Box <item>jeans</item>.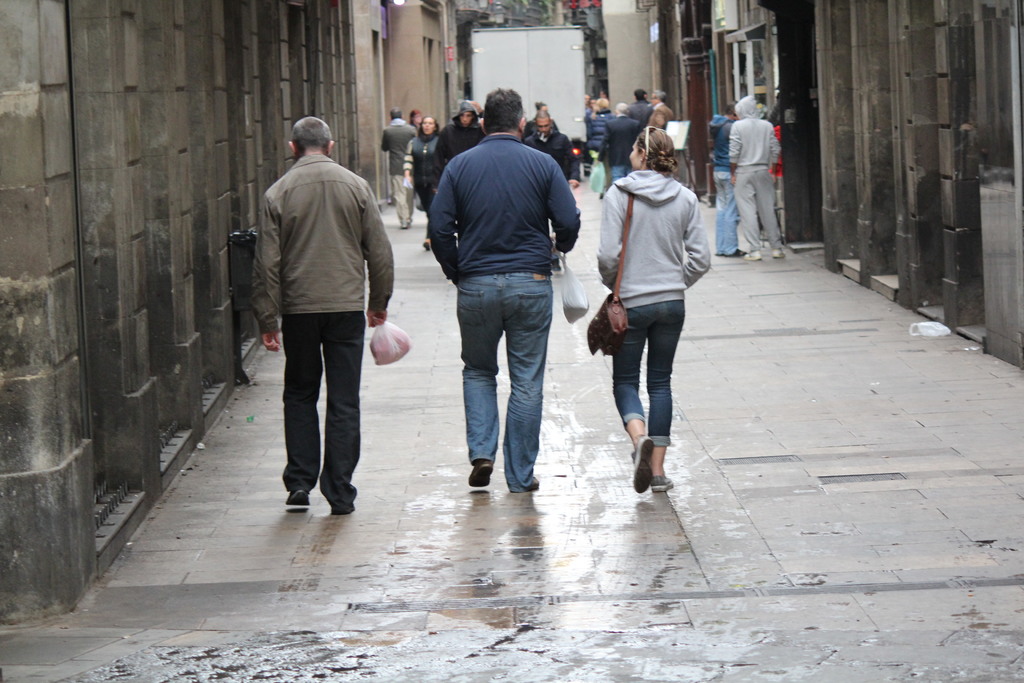
(left=612, top=299, right=686, bottom=444).
